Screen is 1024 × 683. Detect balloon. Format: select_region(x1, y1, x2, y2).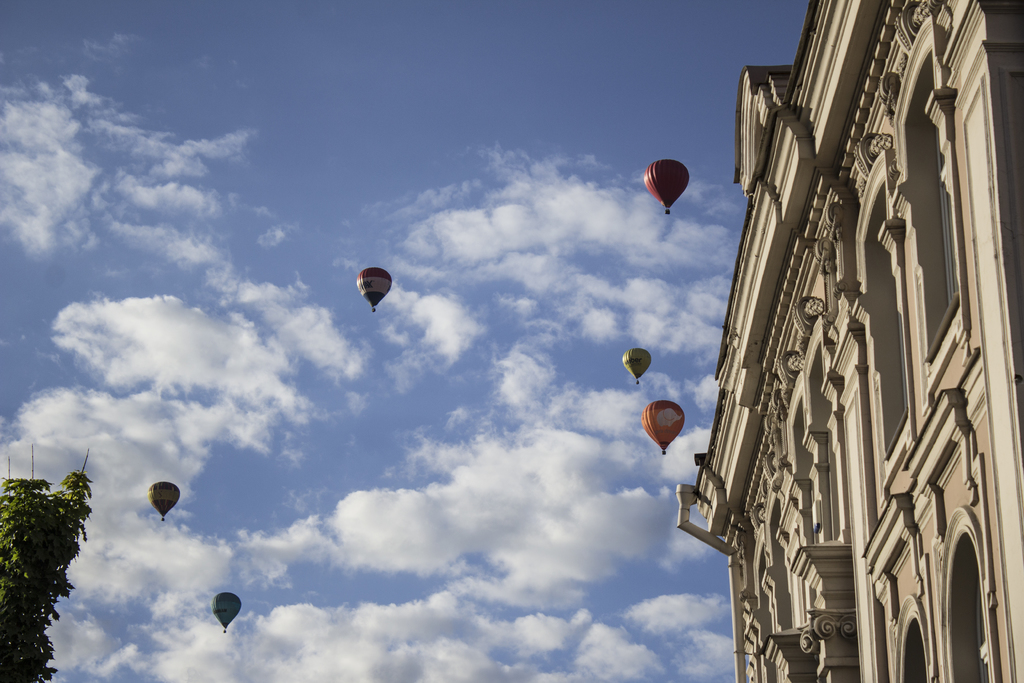
select_region(148, 479, 180, 514).
